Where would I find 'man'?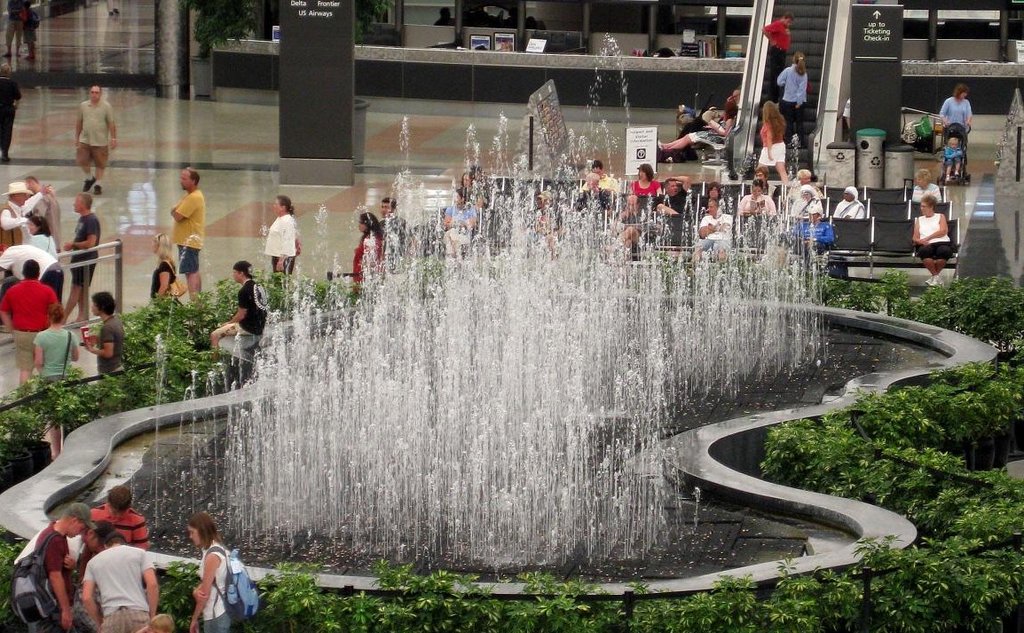
At detection(616, 195, 648, 257).
